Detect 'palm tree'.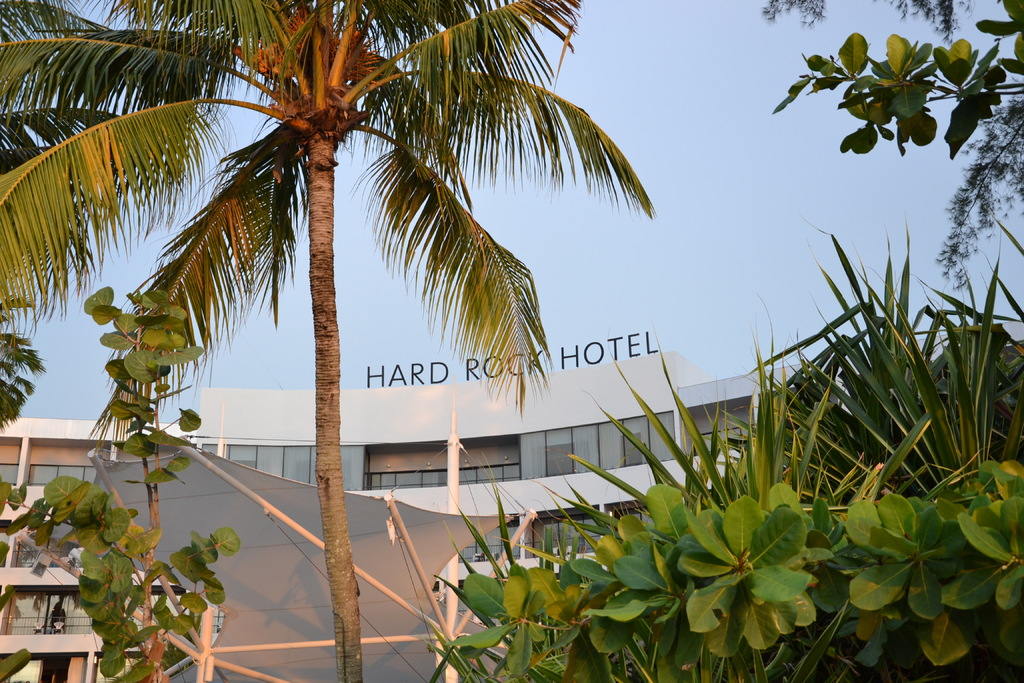
Detected at box(49, 0, 655, 618).
